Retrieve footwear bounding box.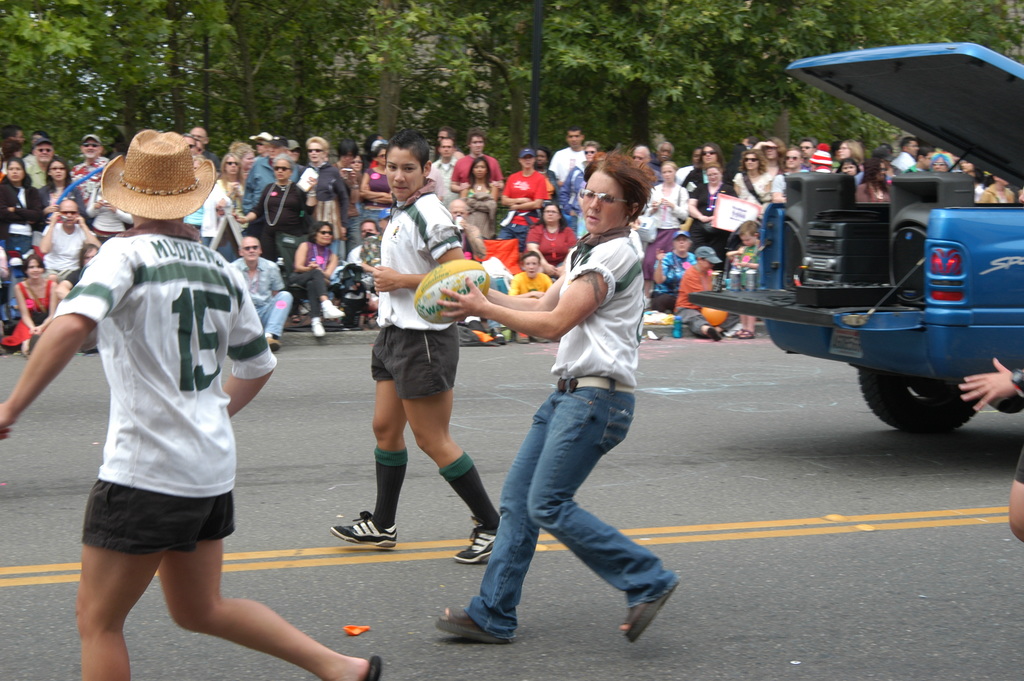
Bounding box: (291, 315, 300, 324).
